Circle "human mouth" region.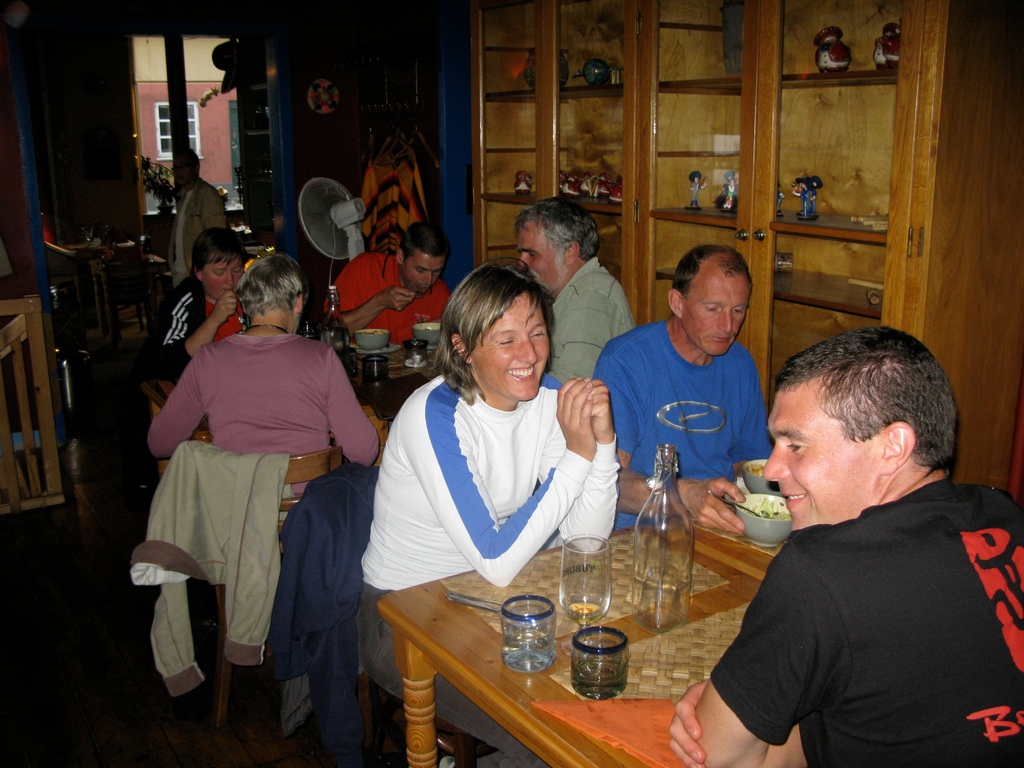
Region: 223/288/234/294.
